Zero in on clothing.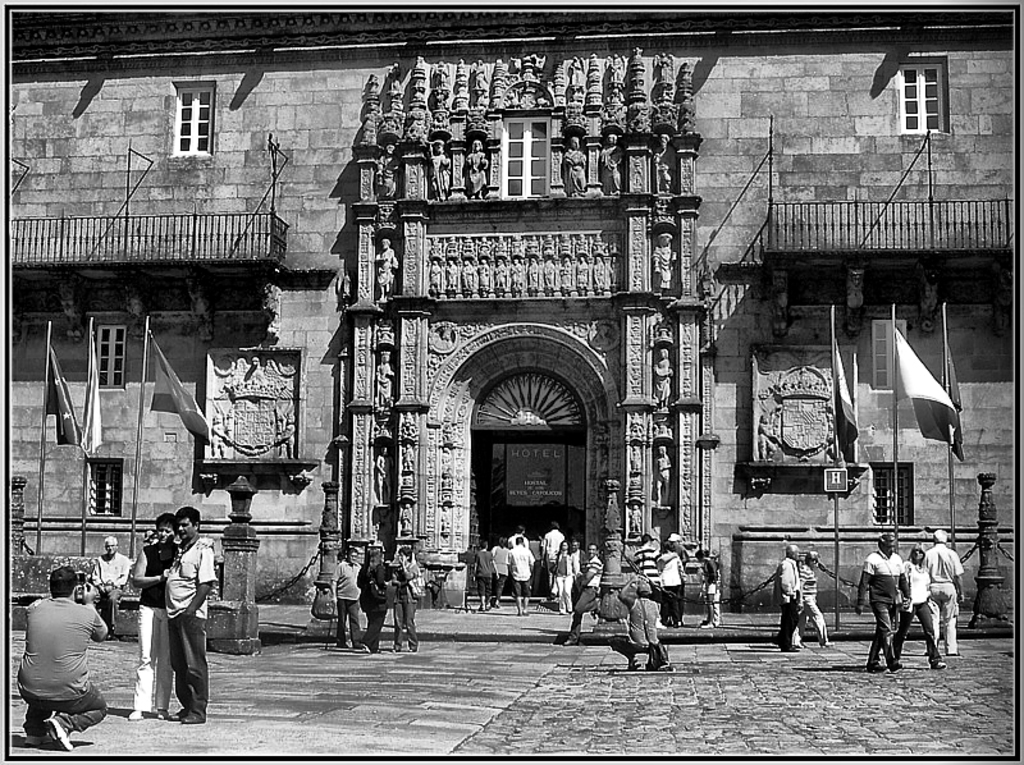
Zeroed in: bbox=(856, 546, 910, 659).
